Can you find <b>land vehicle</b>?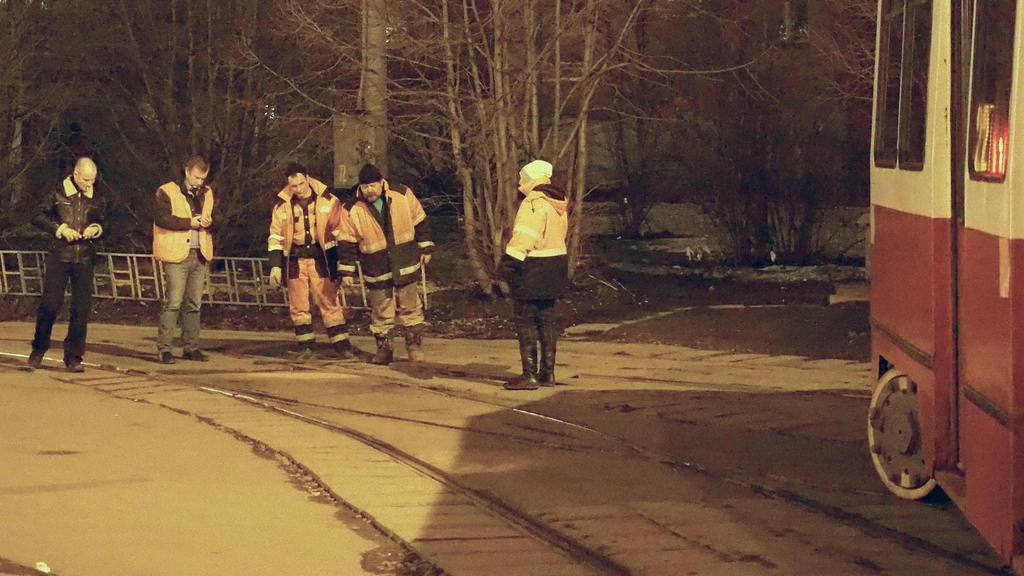
Yes, bounding box: select_region(863, 0, 1023, 575).
